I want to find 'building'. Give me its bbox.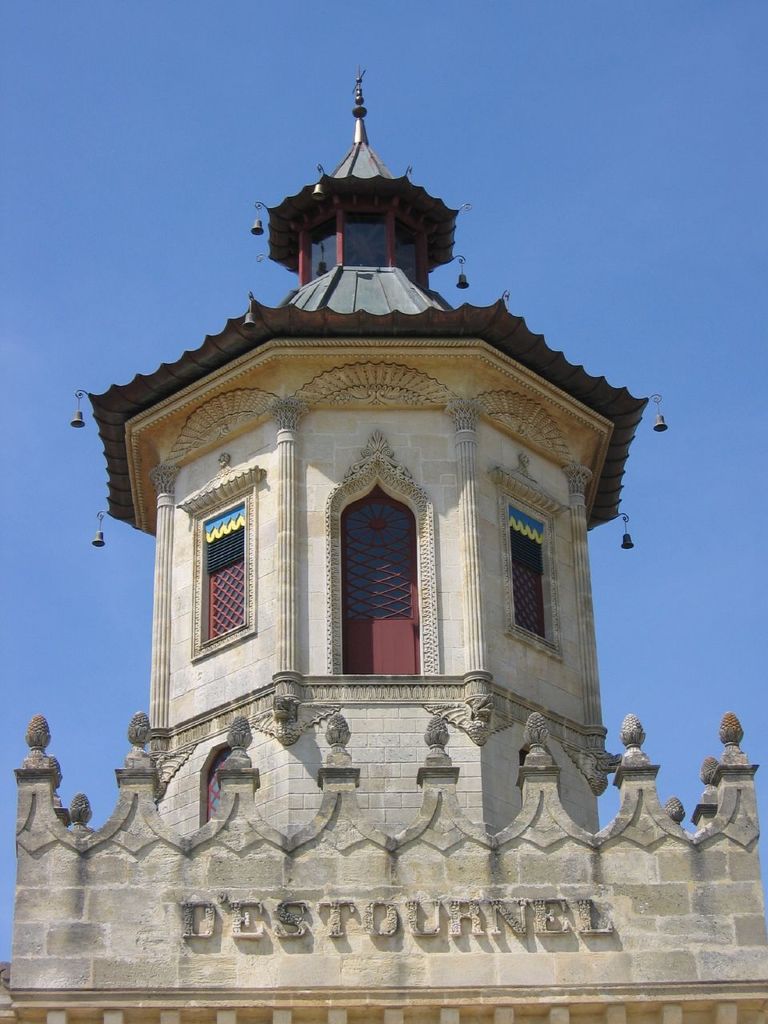
(x1=0, y1=71, x2=765, y2=1023).
